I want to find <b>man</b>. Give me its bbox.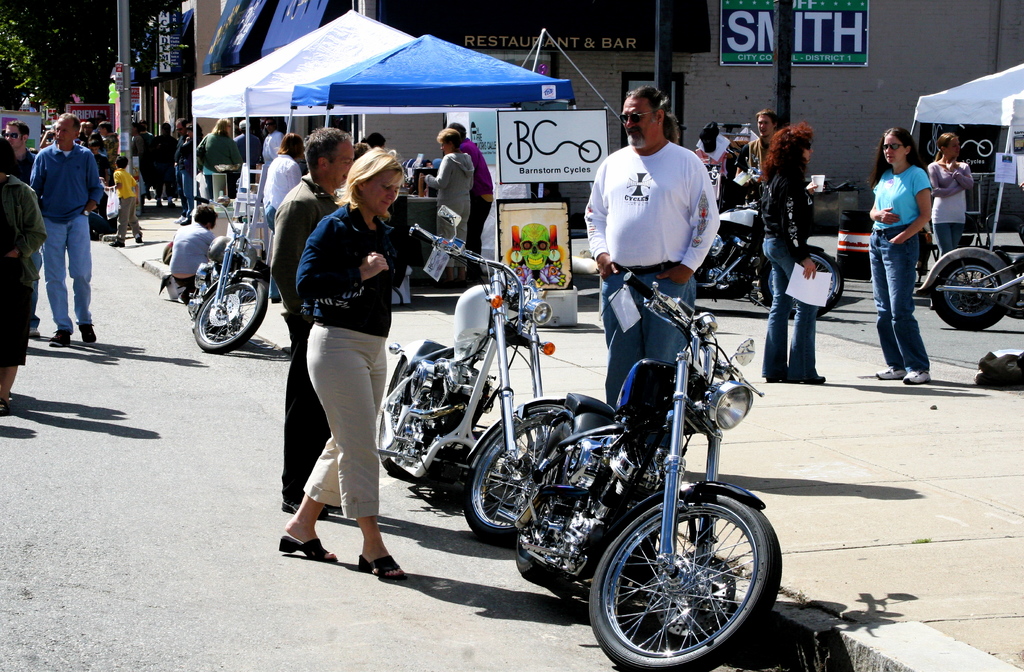
(x1=269, y1=123, x2=359, y2=516).
